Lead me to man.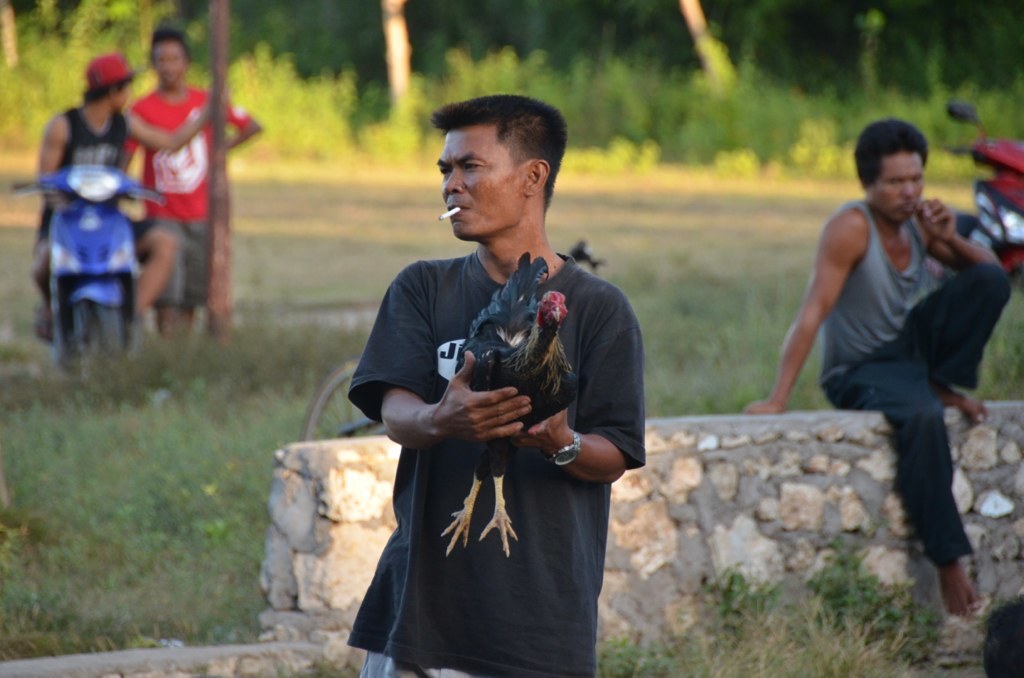
Lead to {"x1": 734, "y1": 114, "x2": 1014, "y2": 618}.
